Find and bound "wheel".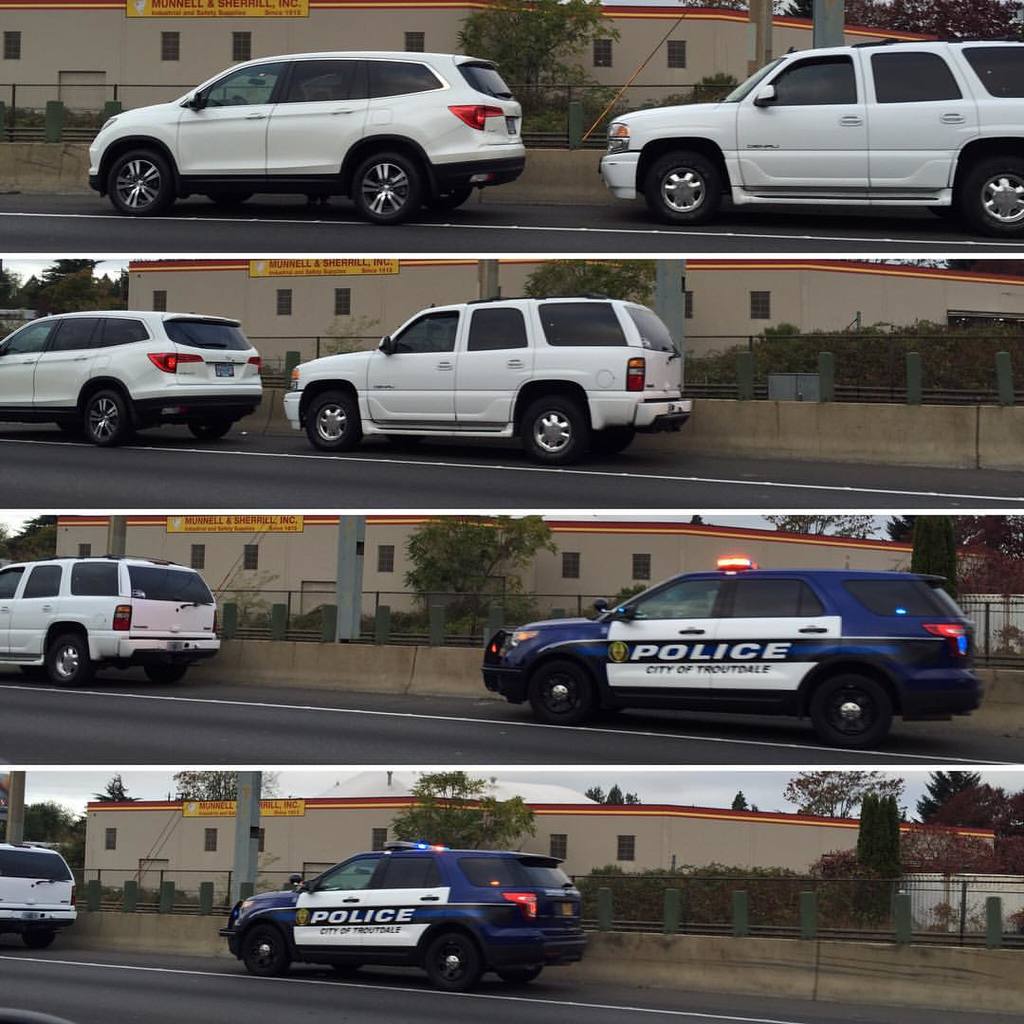
Bound: 496, 383, 600, 469.
